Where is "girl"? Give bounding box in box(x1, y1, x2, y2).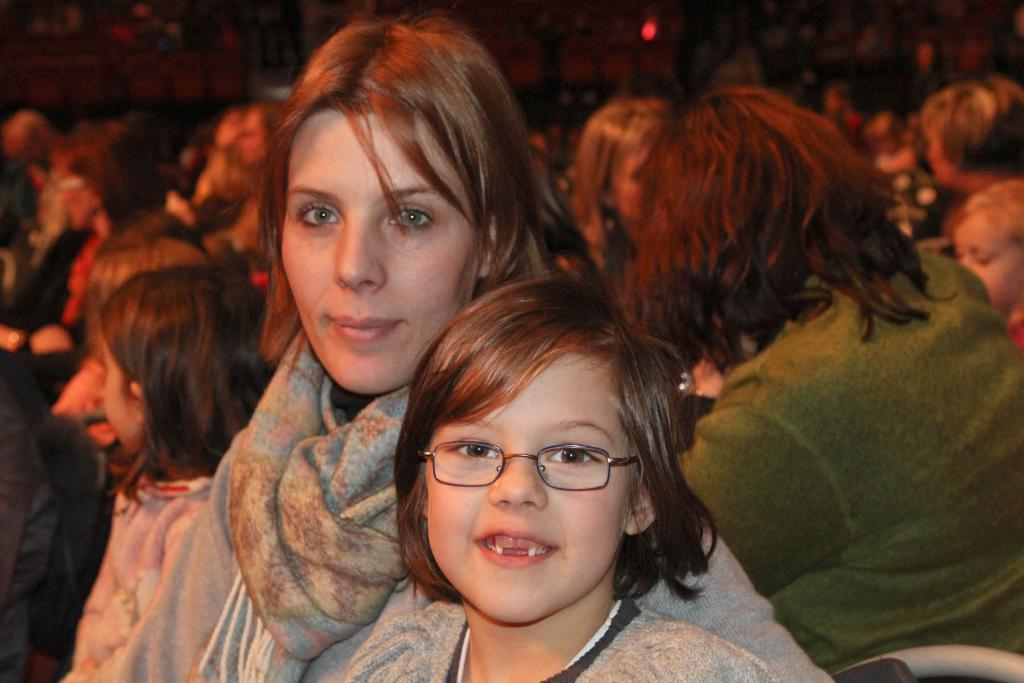
box(944, 178, 1023, 350).
